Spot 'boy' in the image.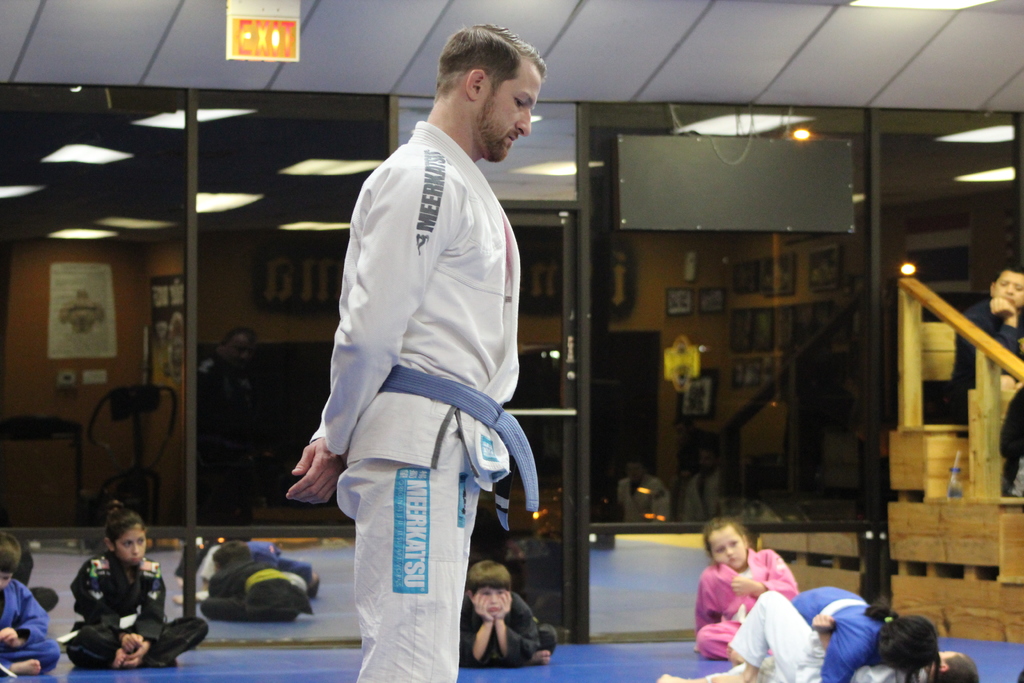
'boy' found at <region>289, 27, 547, 682</region>.
